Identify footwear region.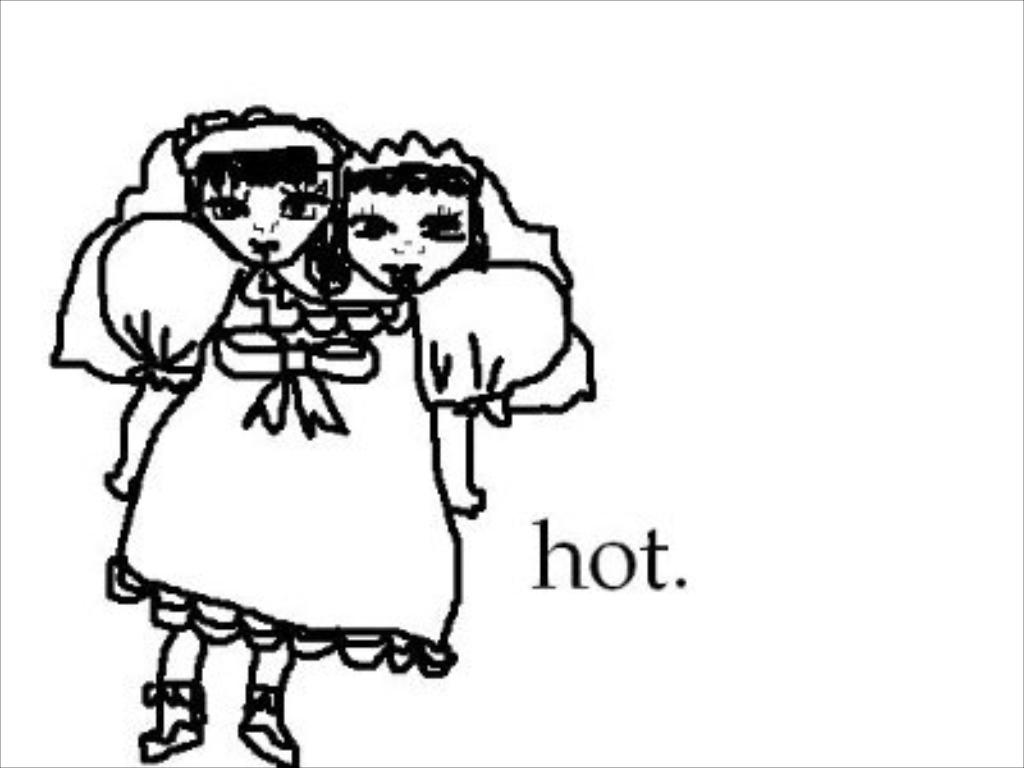
Region: x1=236 y1=684 x2=302 y2=765.
